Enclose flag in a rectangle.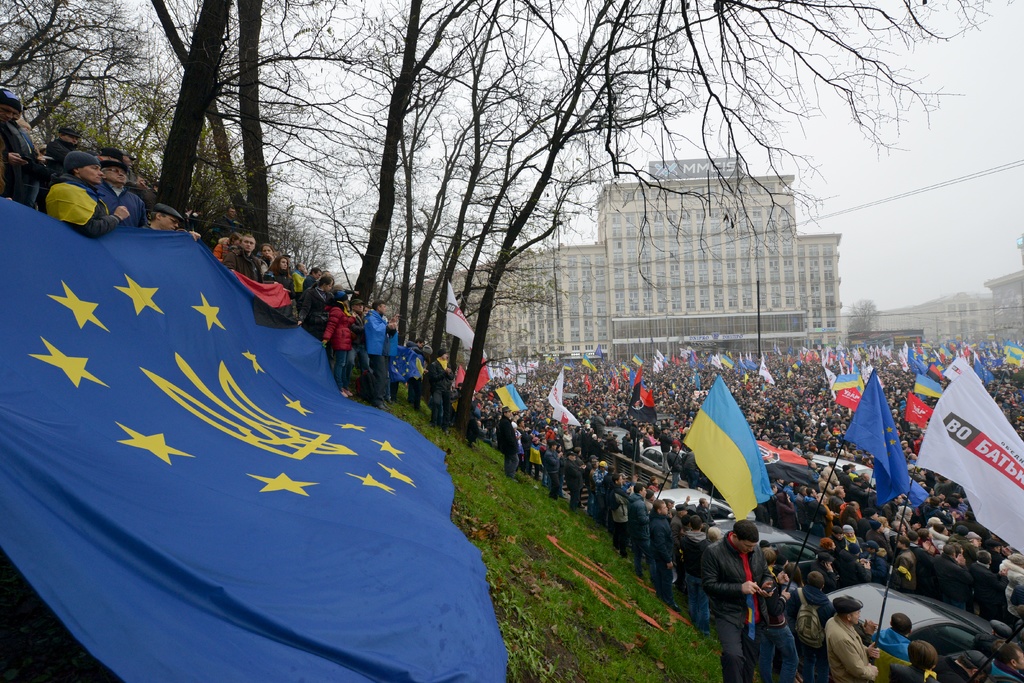
[580, 368, 586, 391].
